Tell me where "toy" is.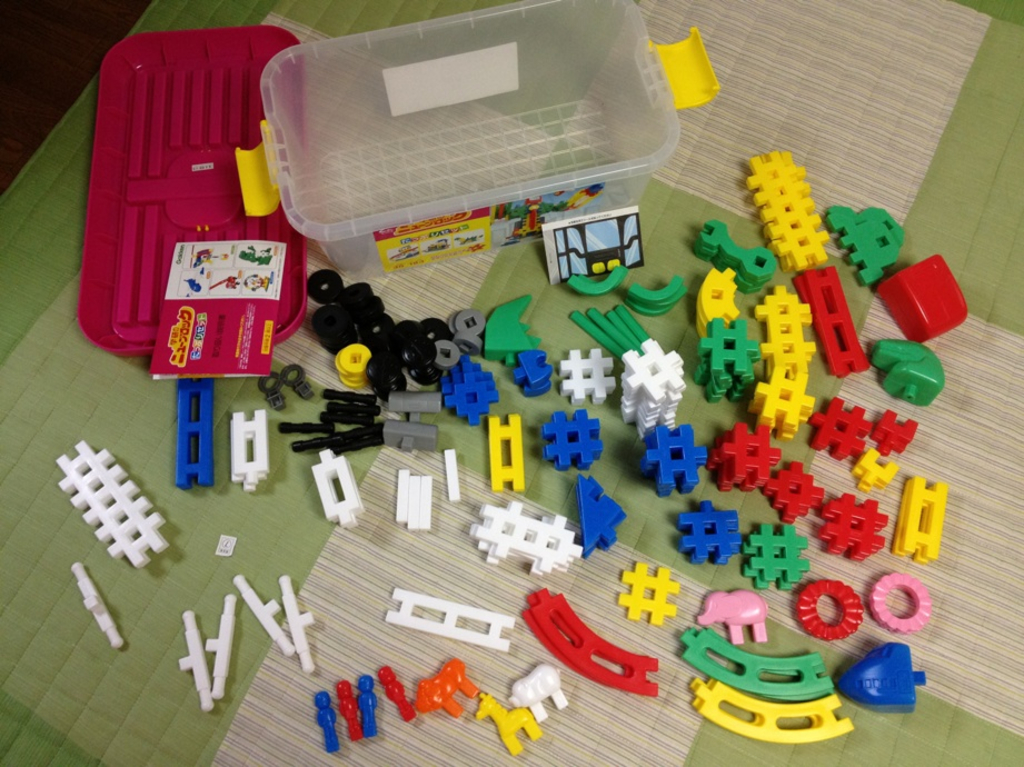
"toy" is at [left=620, top=565, right=686, bottom=632].
